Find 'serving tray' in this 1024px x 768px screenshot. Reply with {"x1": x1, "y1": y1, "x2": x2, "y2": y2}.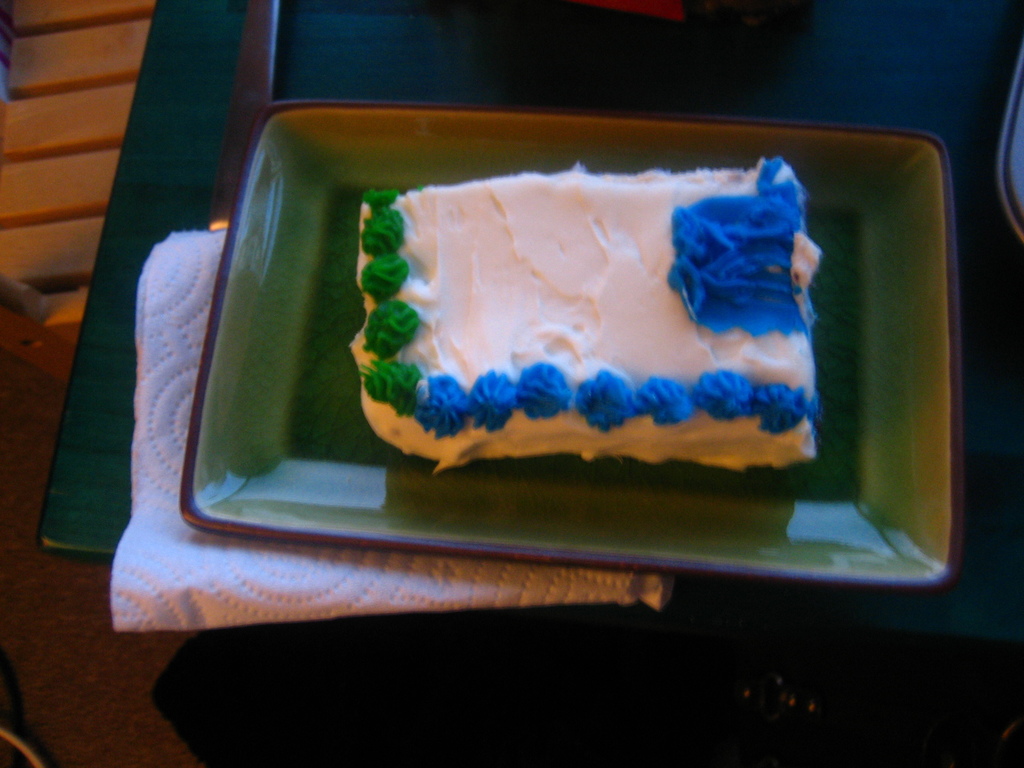
{"x1": 200, "y1": 113, "x2": 977, "y2": 576}.
